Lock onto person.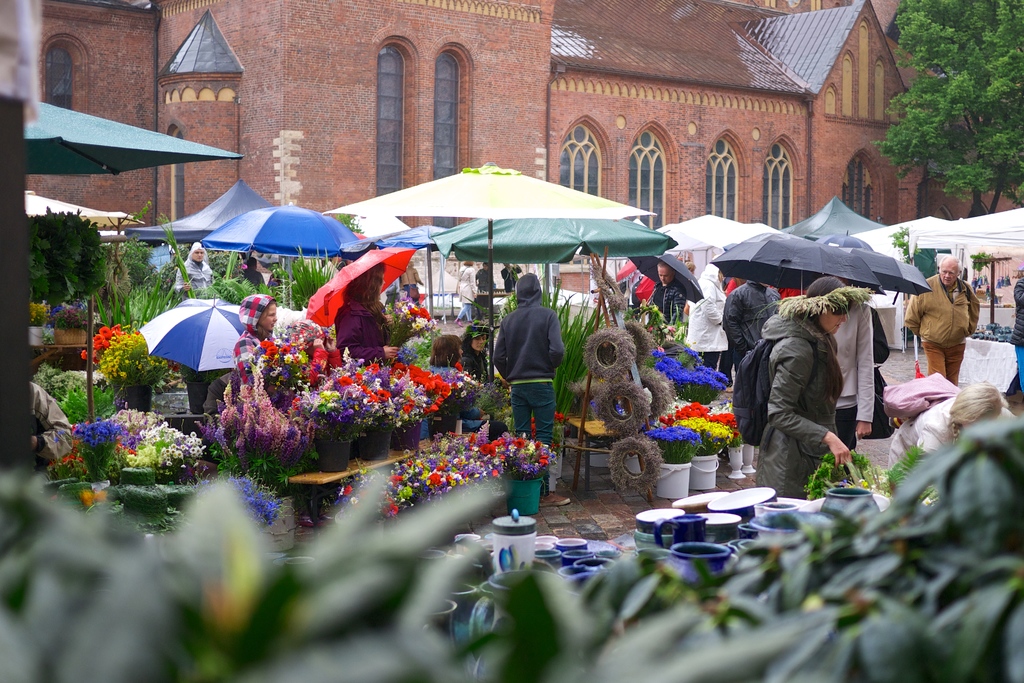
Locked: [459,321,490,381].
